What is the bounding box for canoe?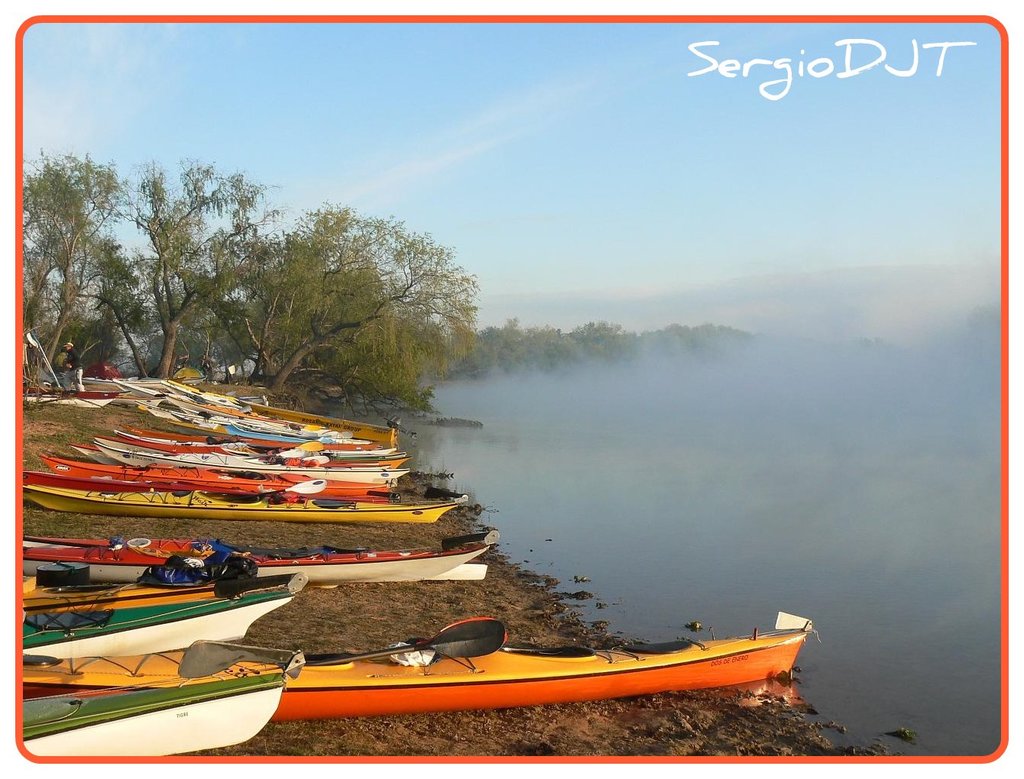
10/525/497/581.
